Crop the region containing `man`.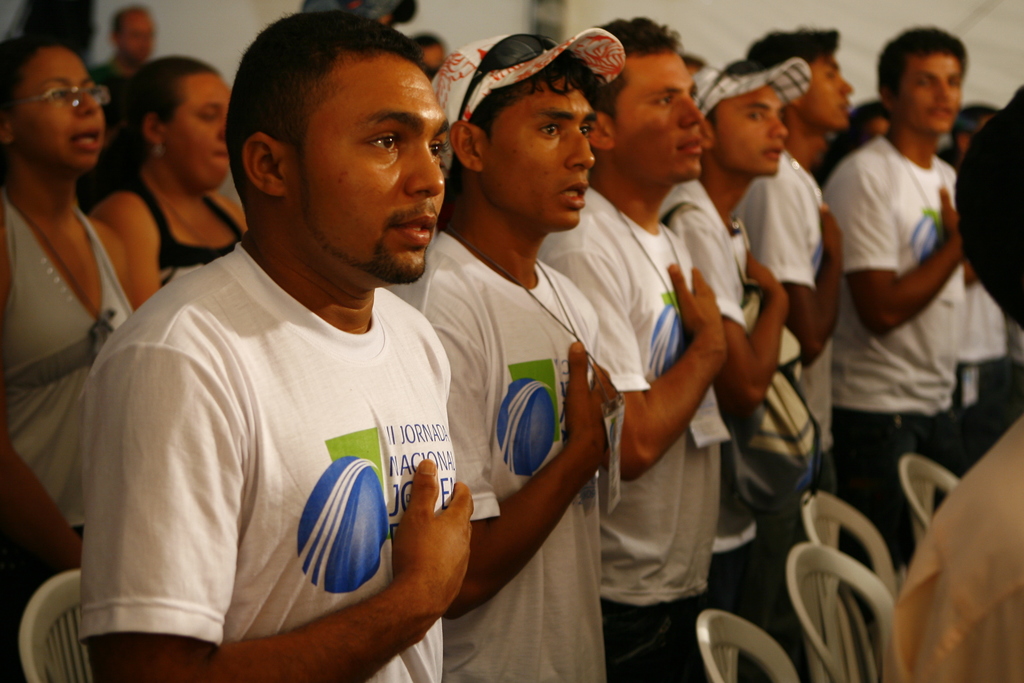
Crop region: {"left": 816, "top": 26, "right": 968, "bottom": 635}.
